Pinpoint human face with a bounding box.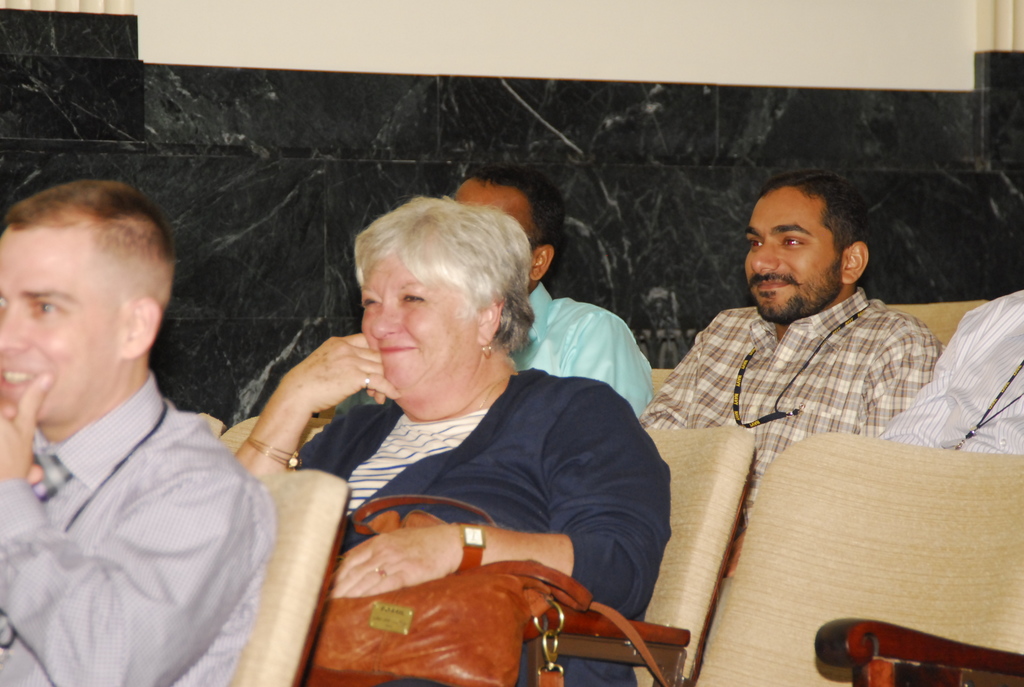
bbox=[455, 177, 532, 241].
